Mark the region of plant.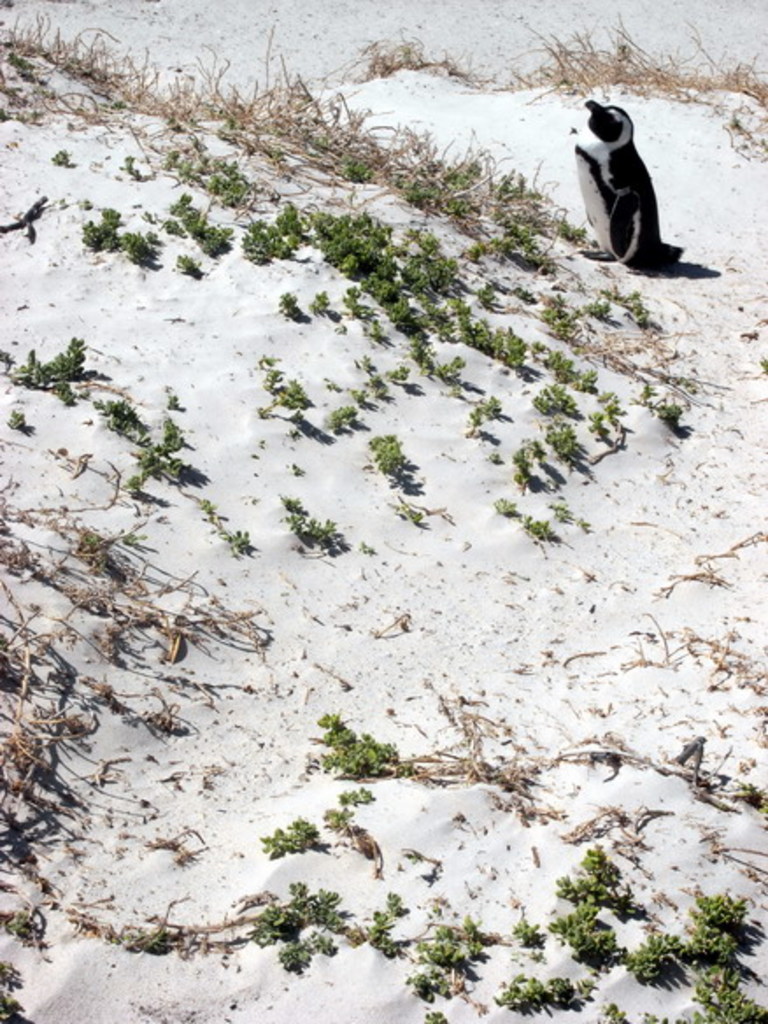
Region: l=307, t=289, r=344, b=328.
